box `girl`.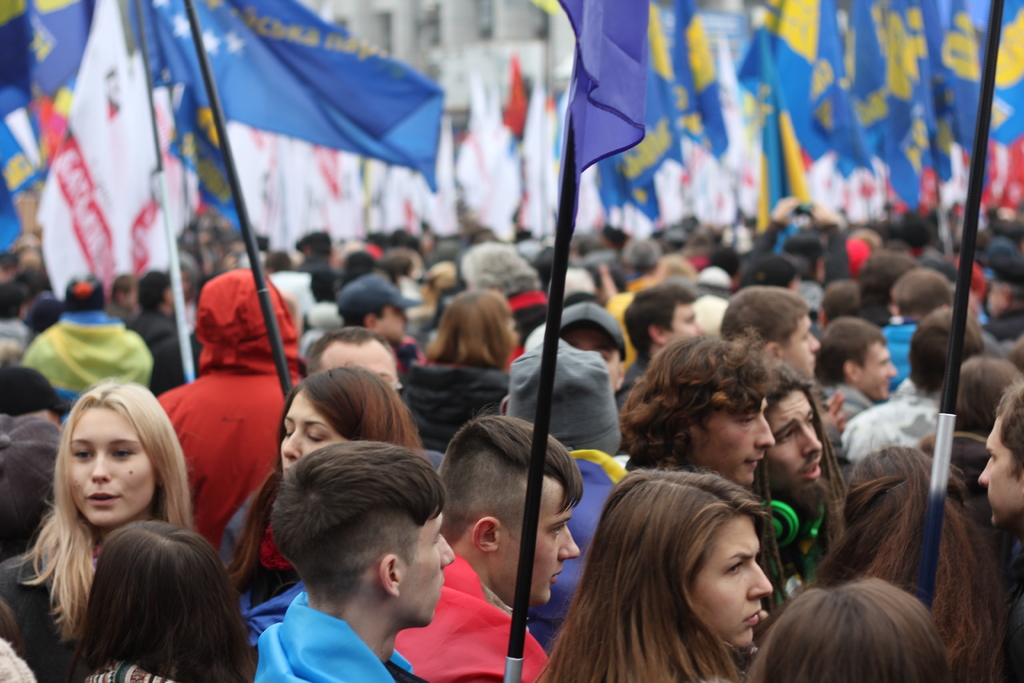
pyautogui.locateOnScreen(813, 445, 1023, 679).
